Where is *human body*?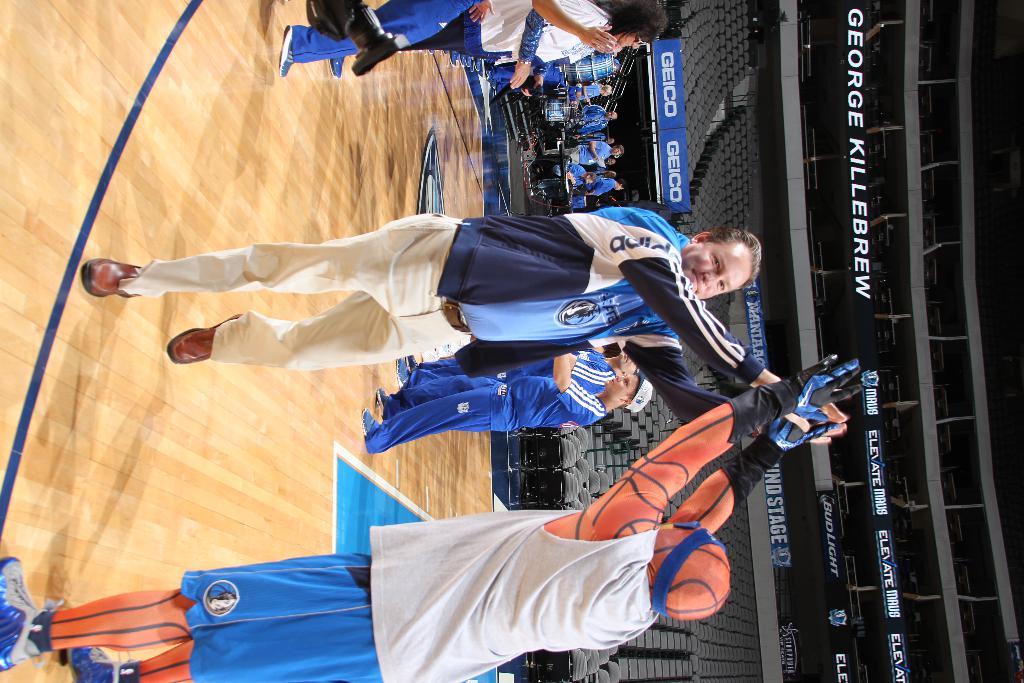
(x1=544, y1=141, x2=624, y2=171).
